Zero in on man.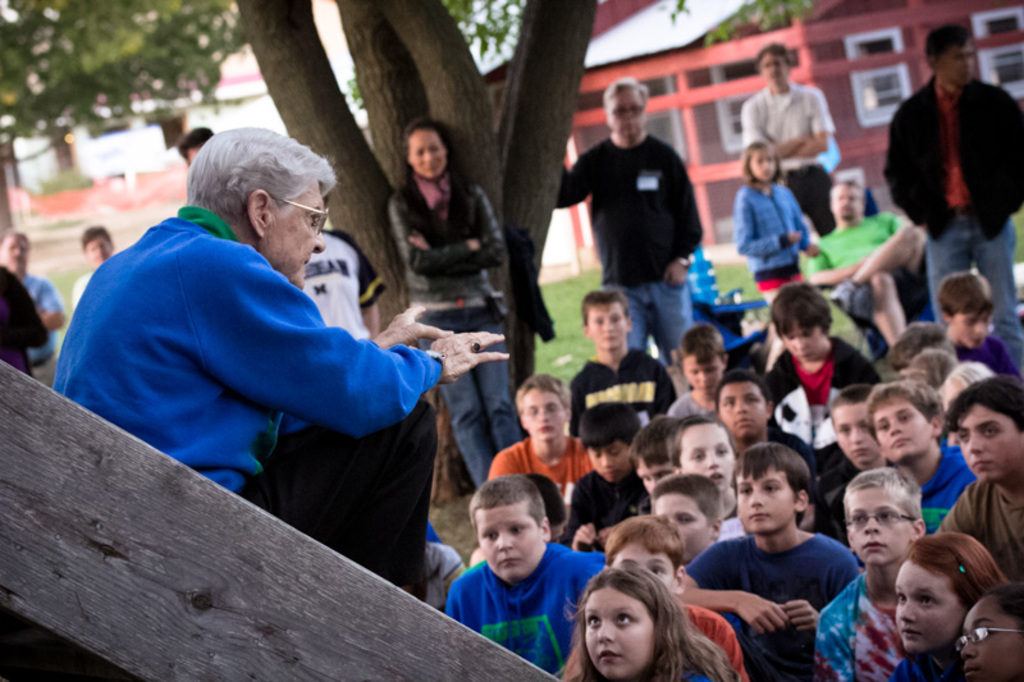
Zeroed in: pyautogui.locateOnScreen(739, 38, 832, 232).
